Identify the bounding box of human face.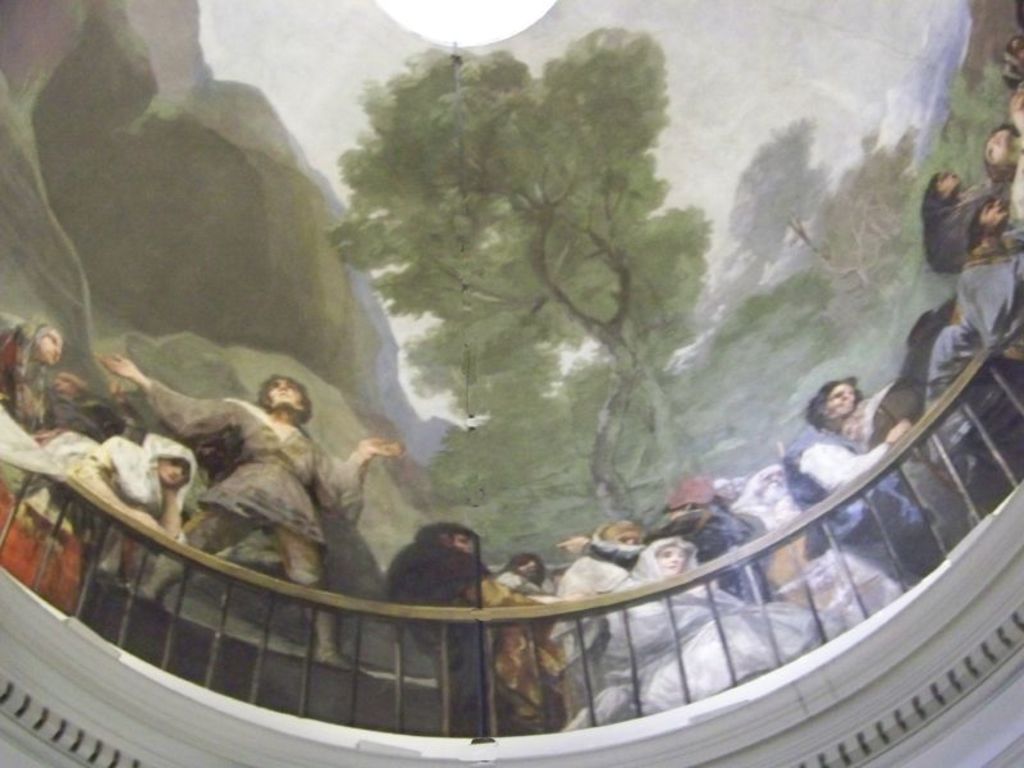
(941,169,963,201).
